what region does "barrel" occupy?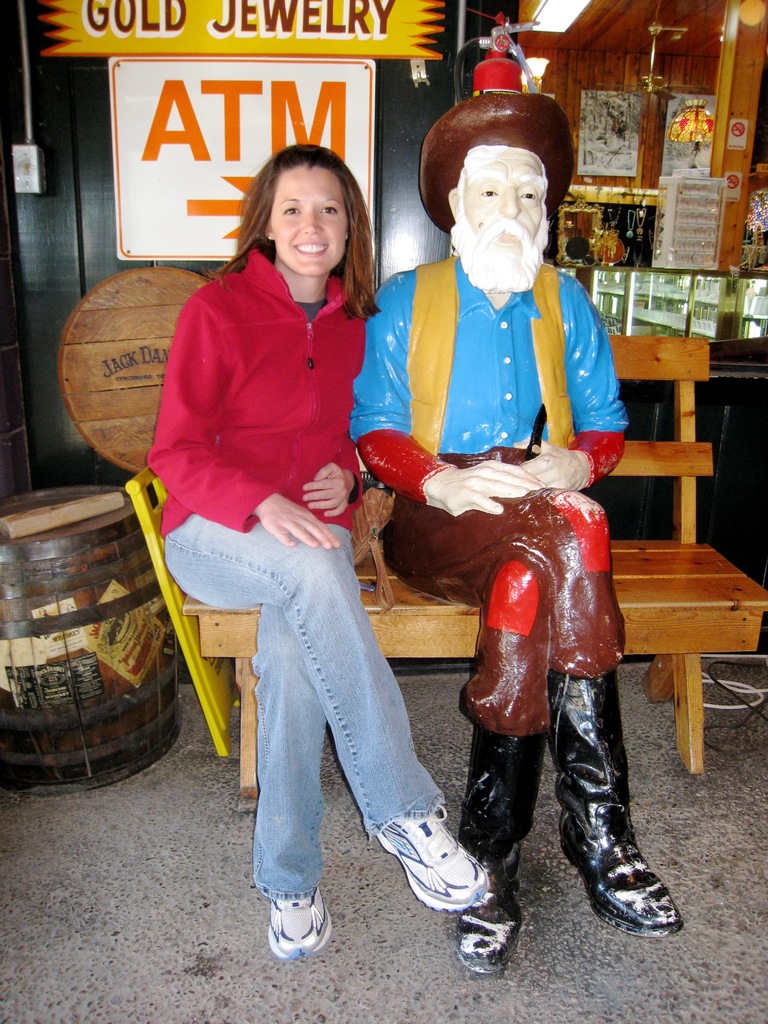
<box>49,254,224,483</box>.
